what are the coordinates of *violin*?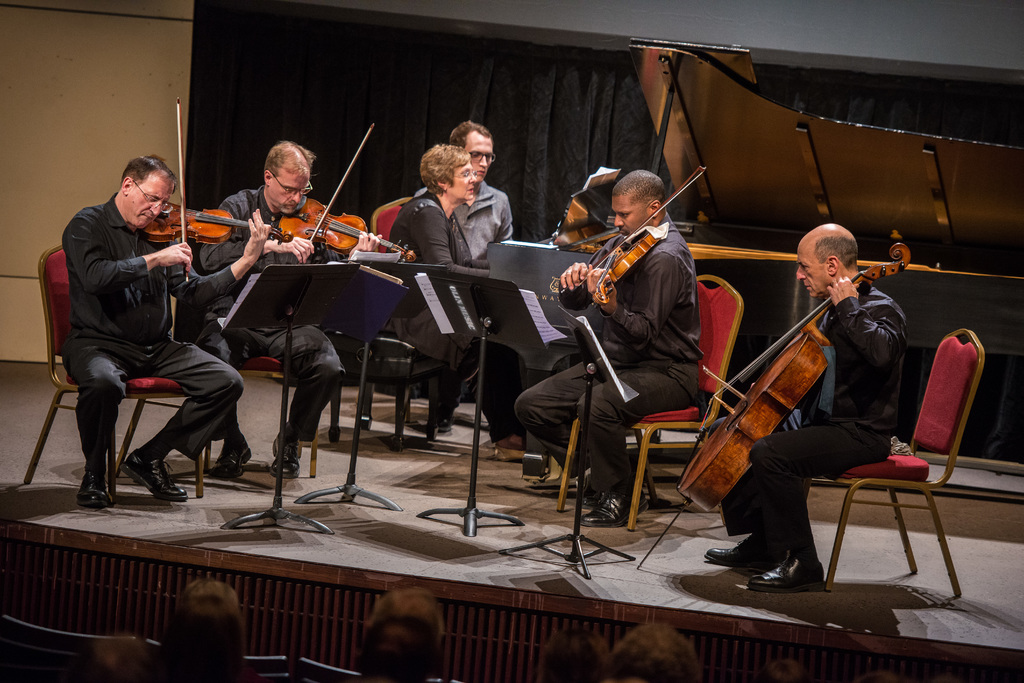
[left=636, top=239, right=909, bottom=571].
